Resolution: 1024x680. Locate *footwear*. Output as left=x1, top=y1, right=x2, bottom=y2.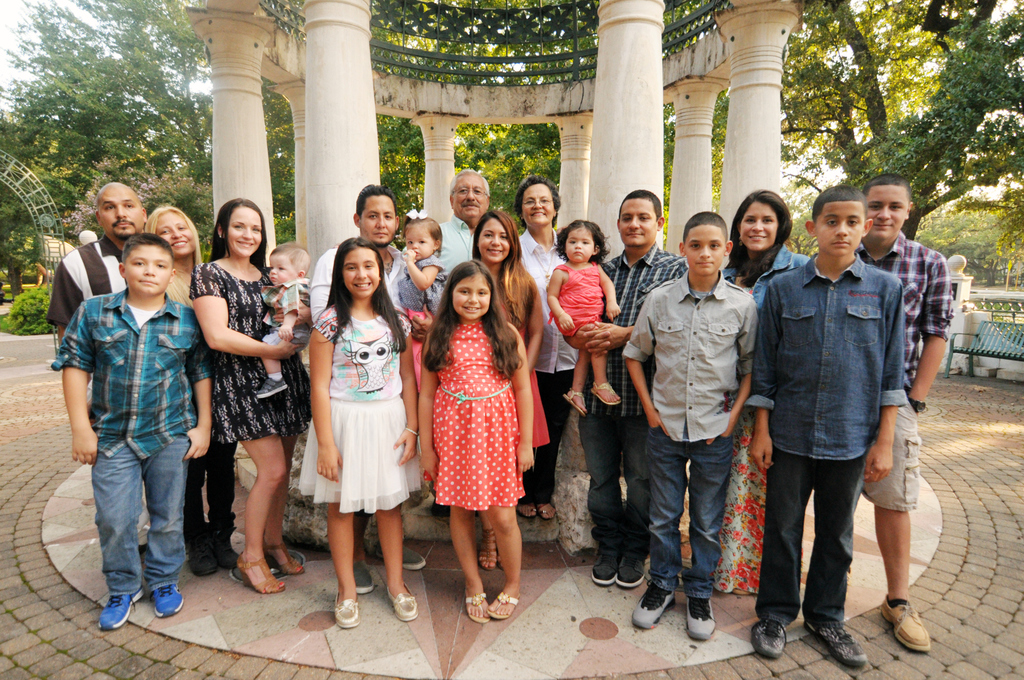
left=564, top=393, right=586, bottom=414.
